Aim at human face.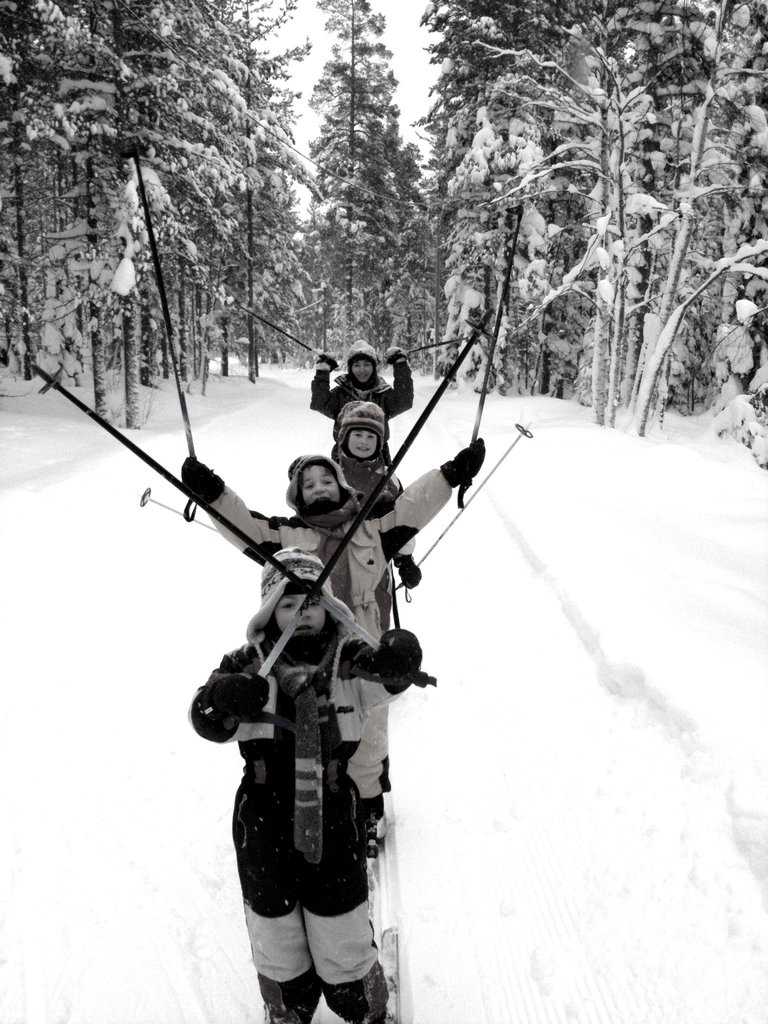
Aimed at <bbox>301, 465, 332, 505</bbox>.
